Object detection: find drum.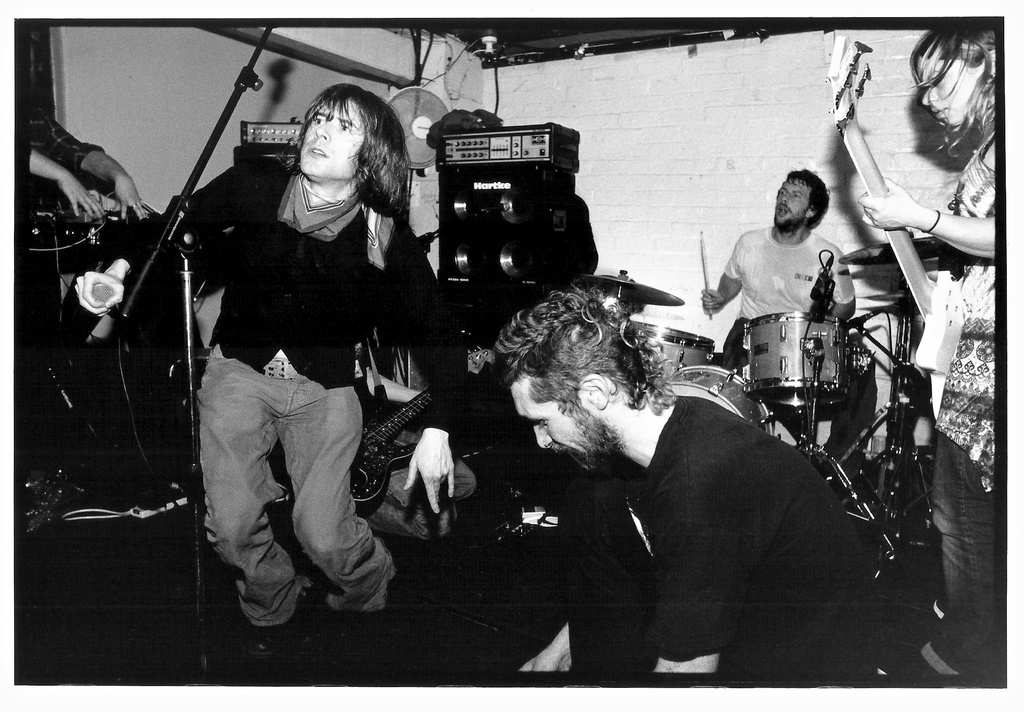
630, 320, 716, 372.
